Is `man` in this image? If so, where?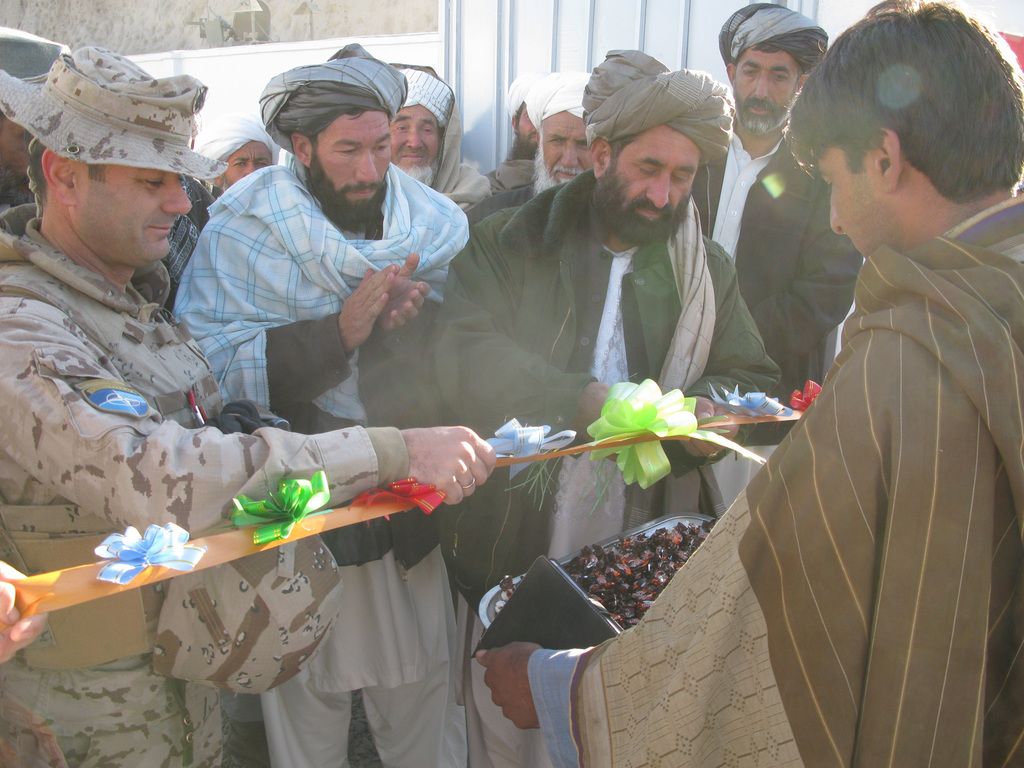
Yes, at (left=438, top=54, right=788, bottom=767).
